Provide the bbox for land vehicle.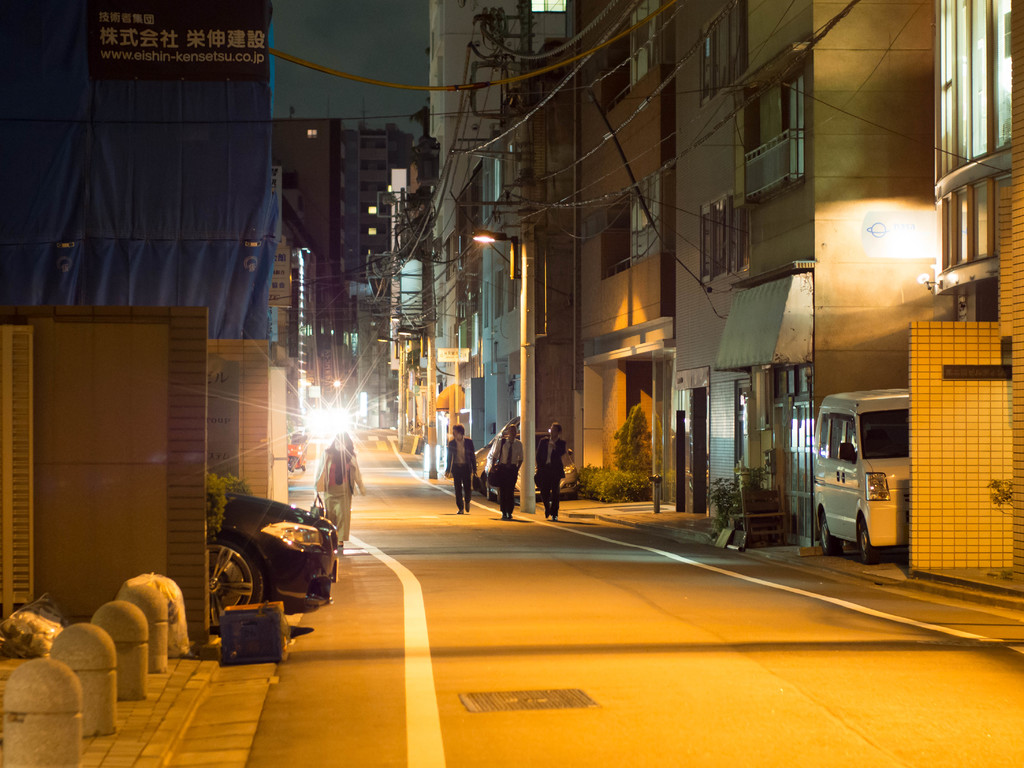
<box>204,489,339,632</box>.
